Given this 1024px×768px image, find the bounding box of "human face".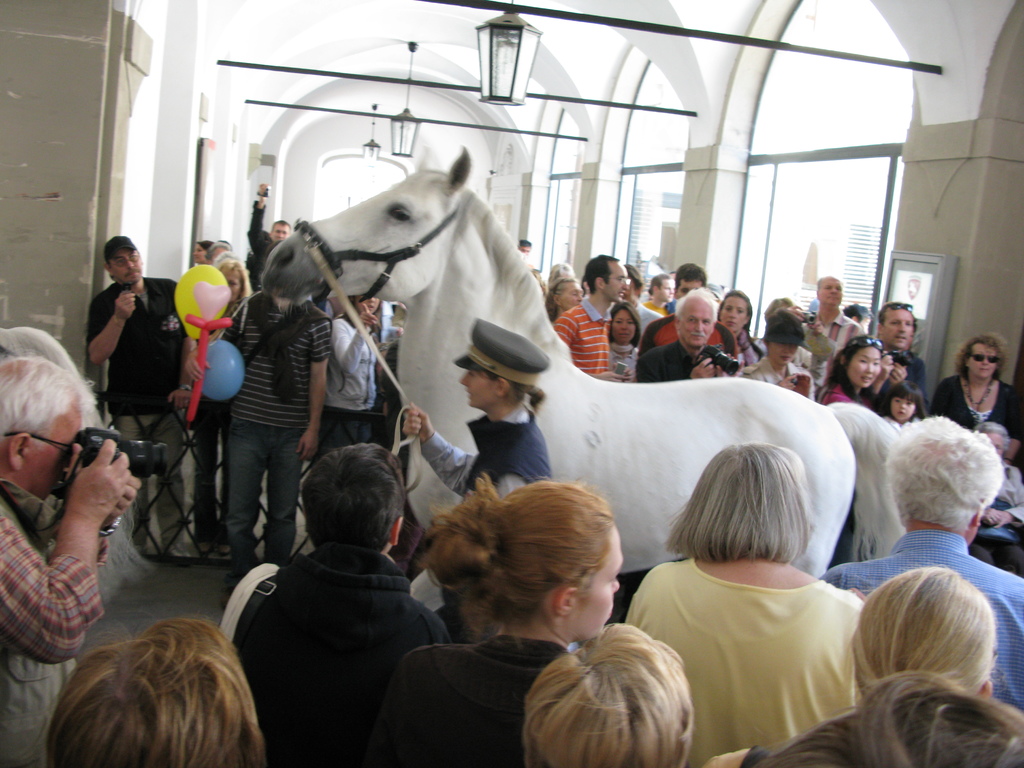
[970,345,996,380].
